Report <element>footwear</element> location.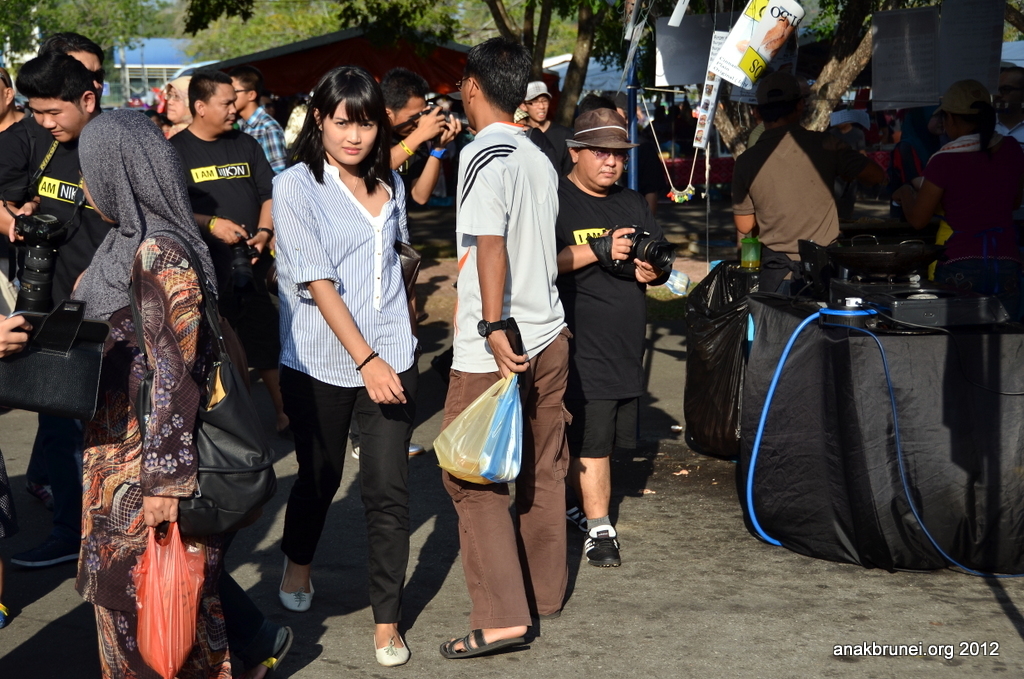
Report: [left=578, top=526, right=636, bottom=568].
